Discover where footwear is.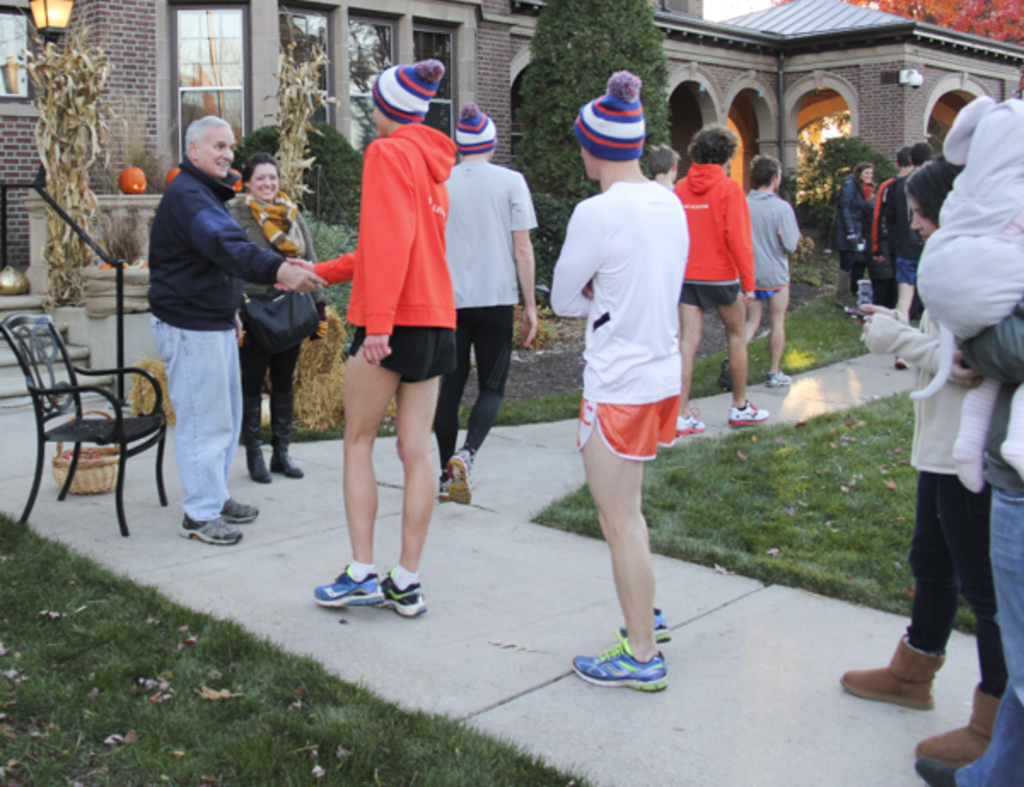
Discovered at (177, 516, 244, 543).
